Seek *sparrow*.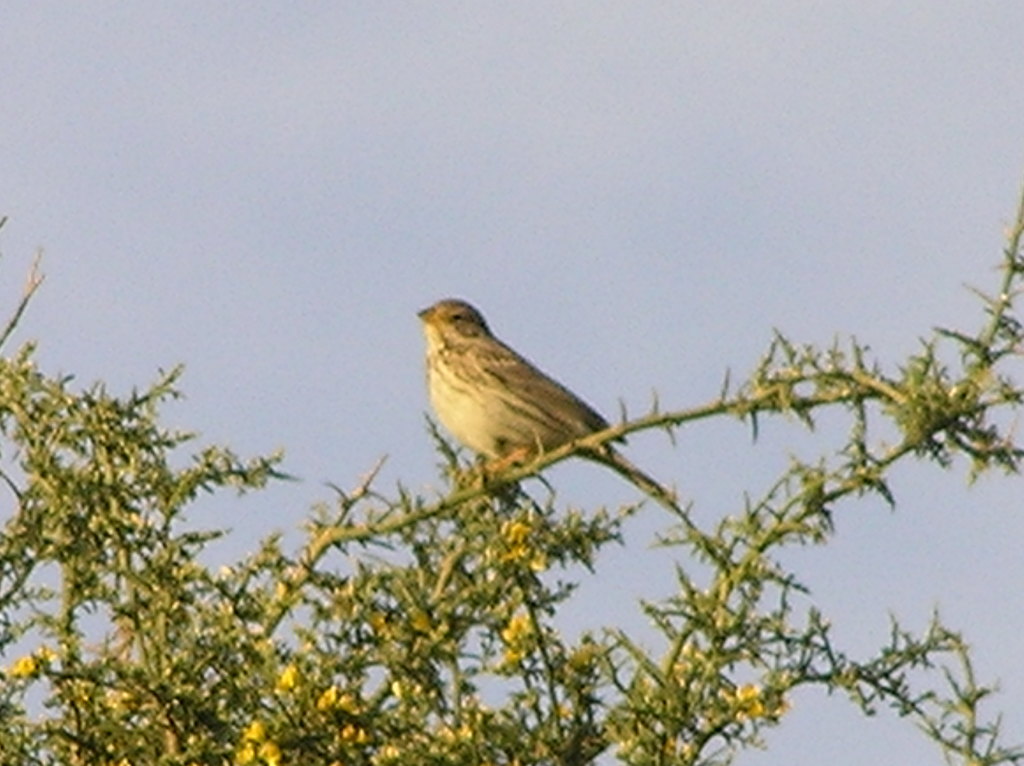
BBox(416, 296, 678, 499).
